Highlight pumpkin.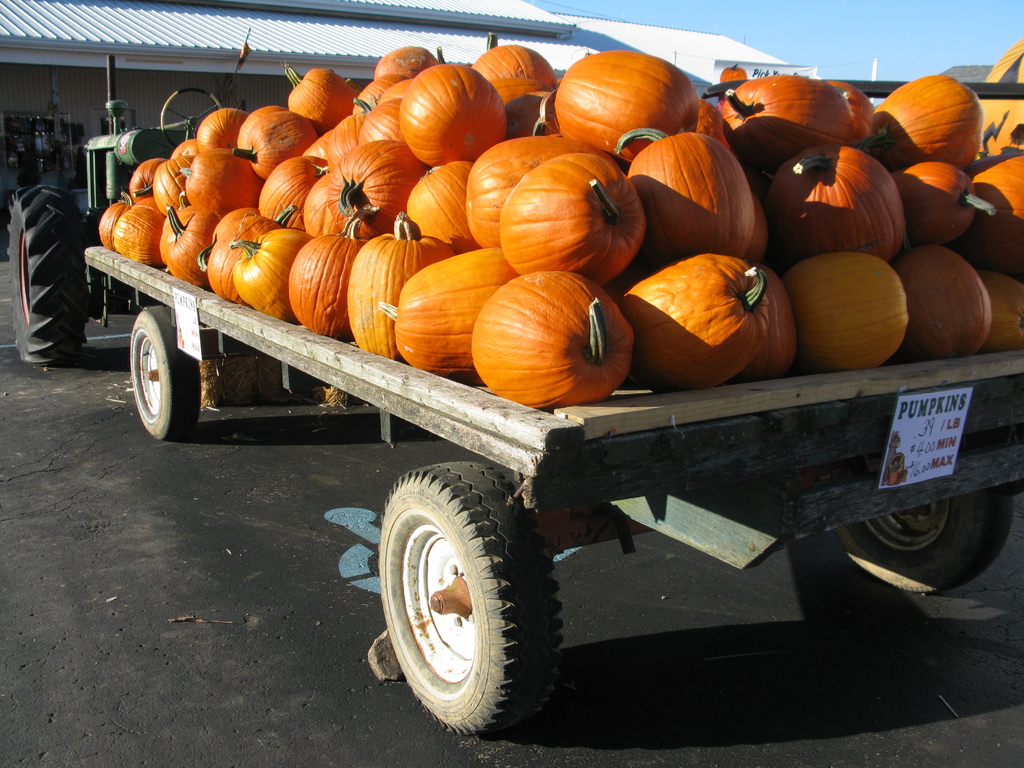
Highlighted region: 968, 145, 1023, 278.
